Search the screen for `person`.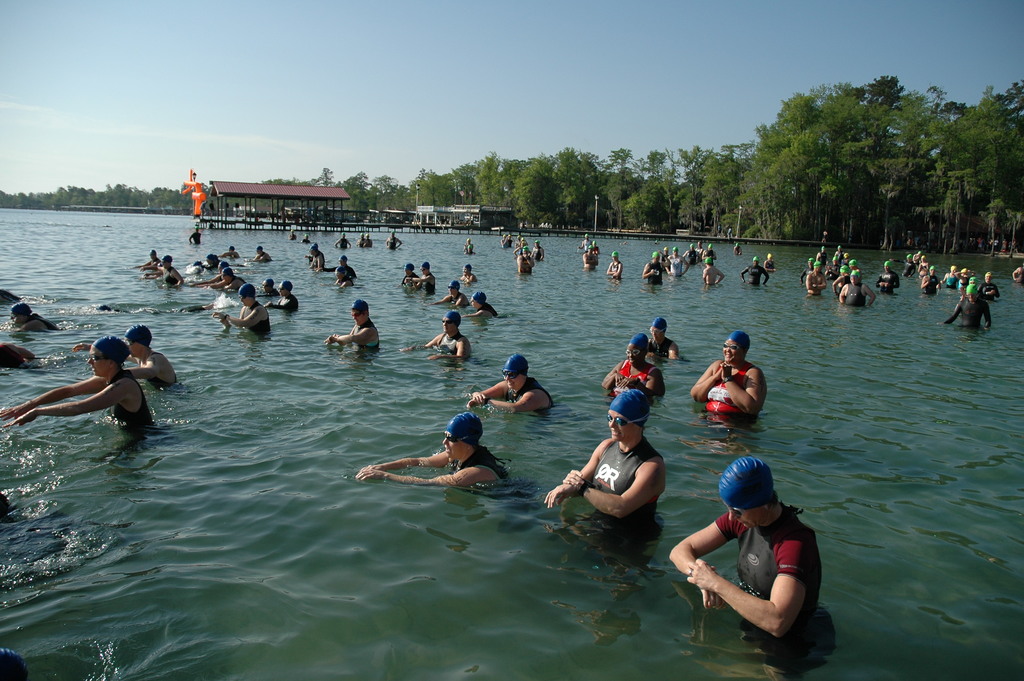
Found at rect(947, 283, 993, 331).
